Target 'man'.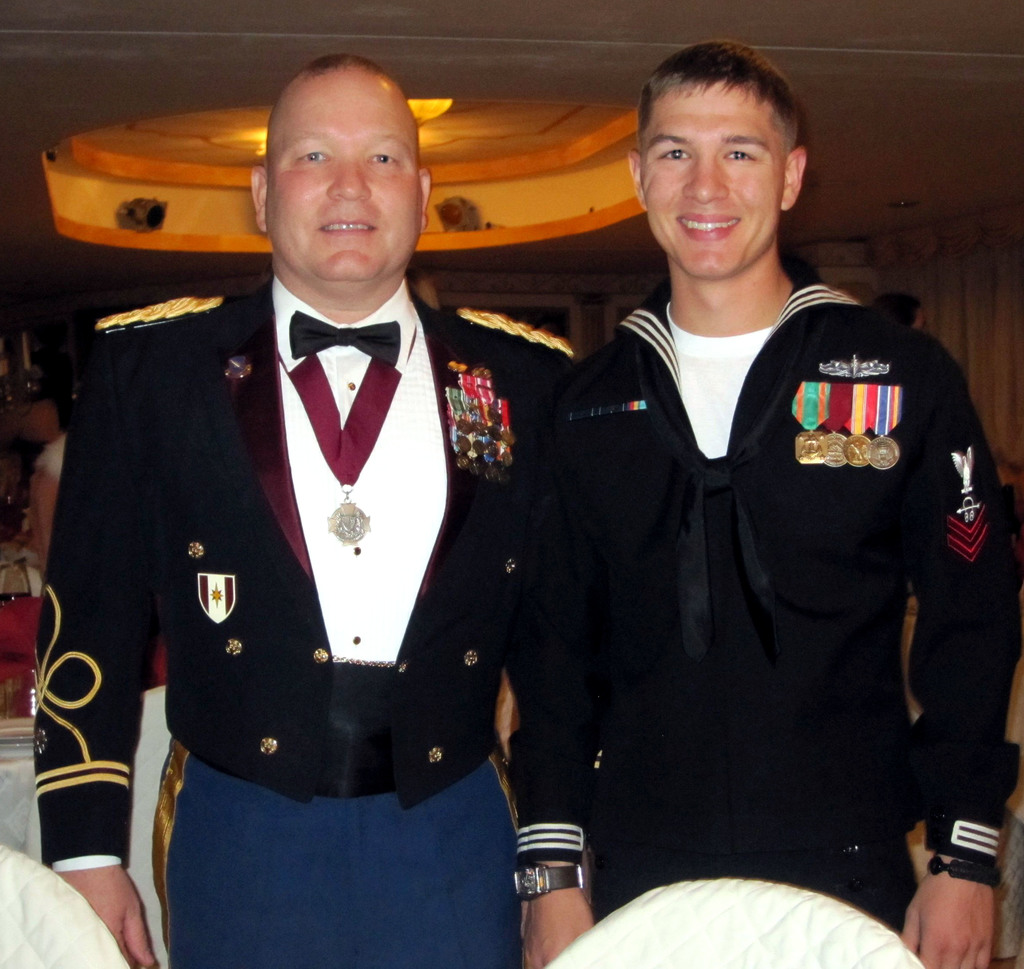
Target region: {"left": 515, "top": 38, "right": 1023, "bottom": 968}.
